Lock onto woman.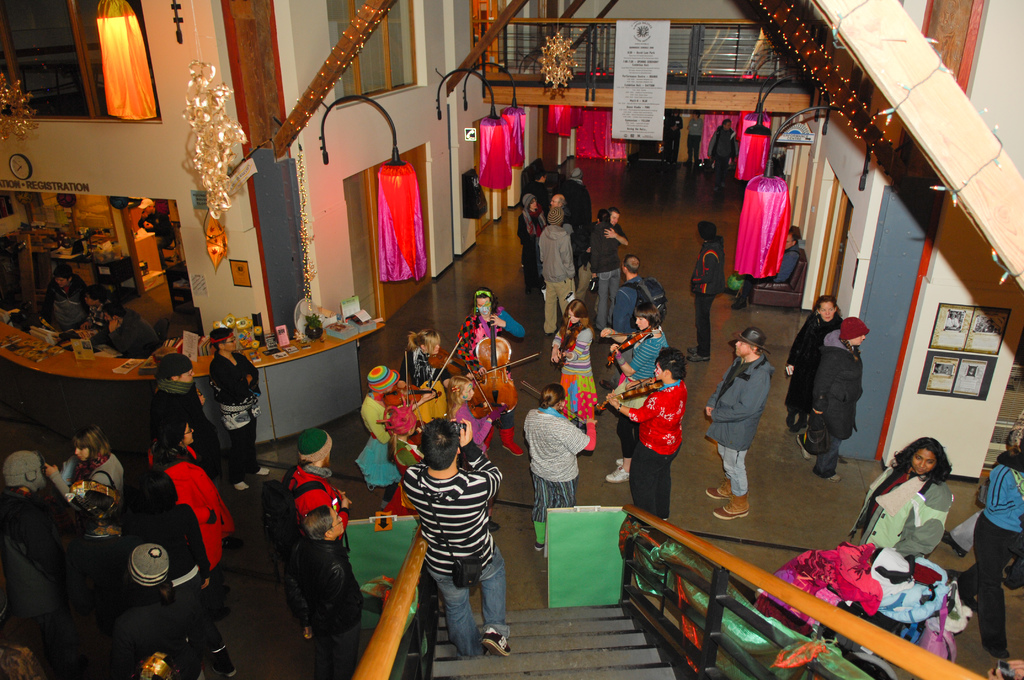
Locked: locate(47, 426, 132, 526).
